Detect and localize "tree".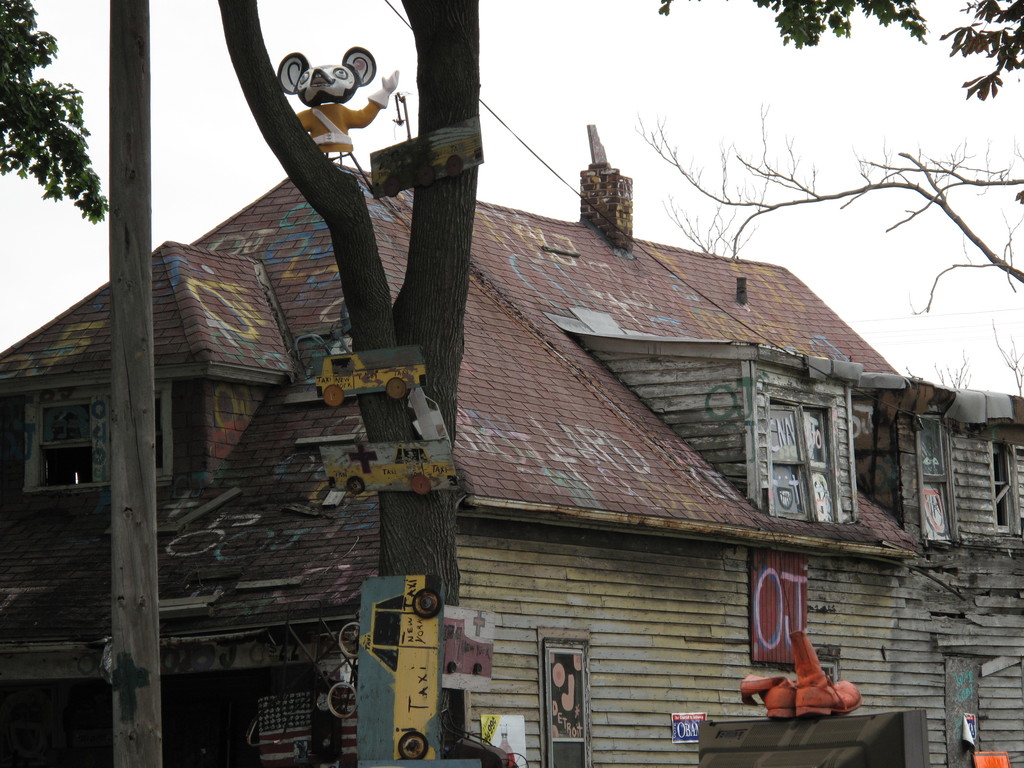
Localized at [x1=937, y1=1, x2=1023, y2=104].
